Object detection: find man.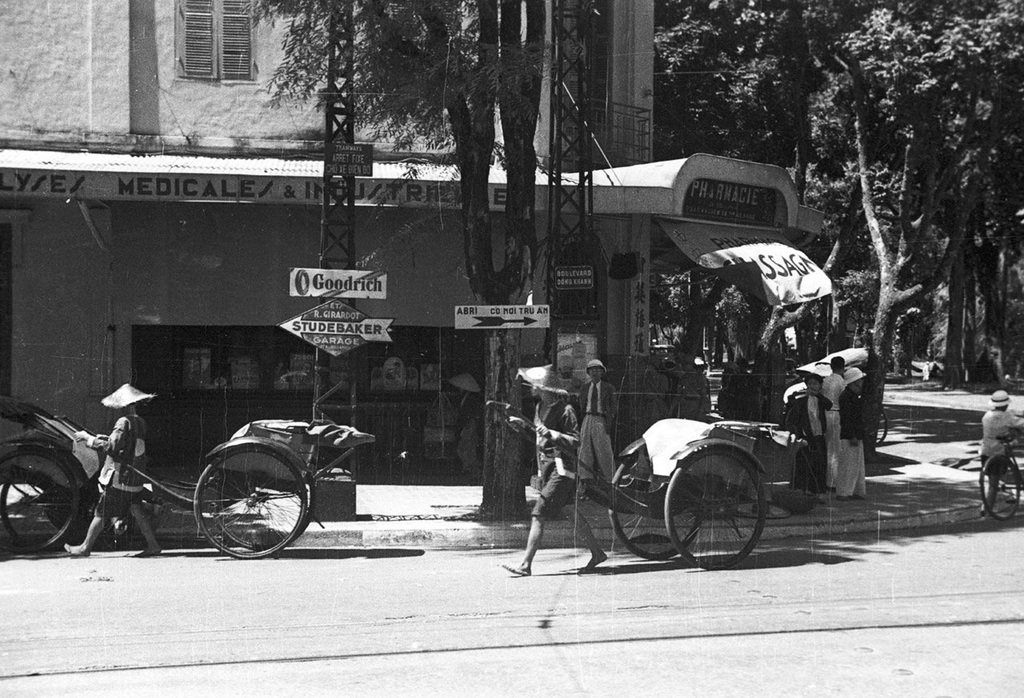
x1=499 y1=368 x2=622 y2=579.
